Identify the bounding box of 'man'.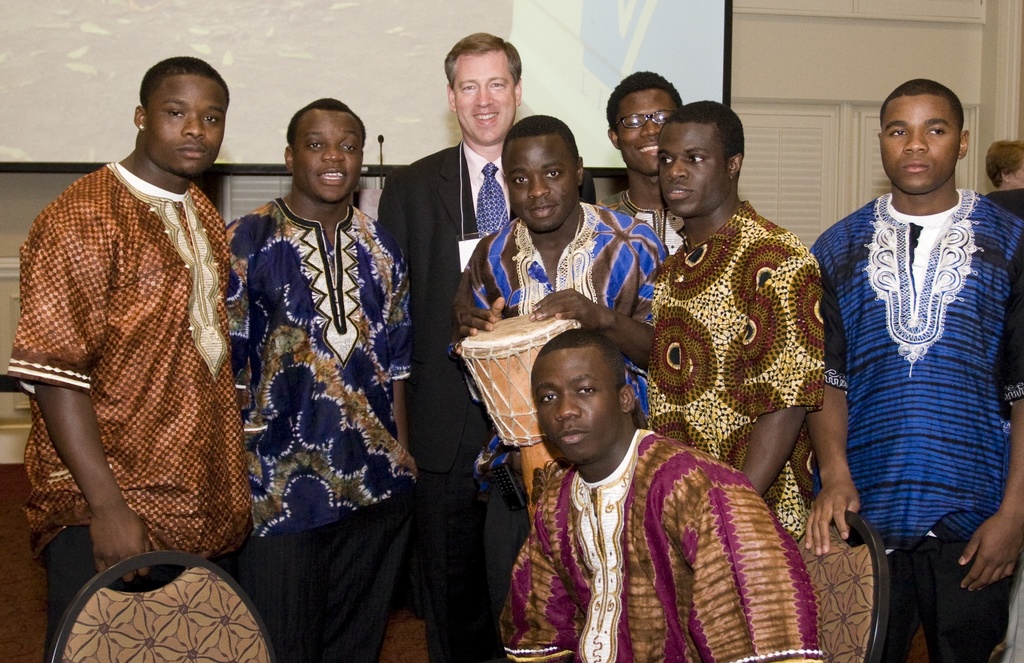
649,102,822,539.
